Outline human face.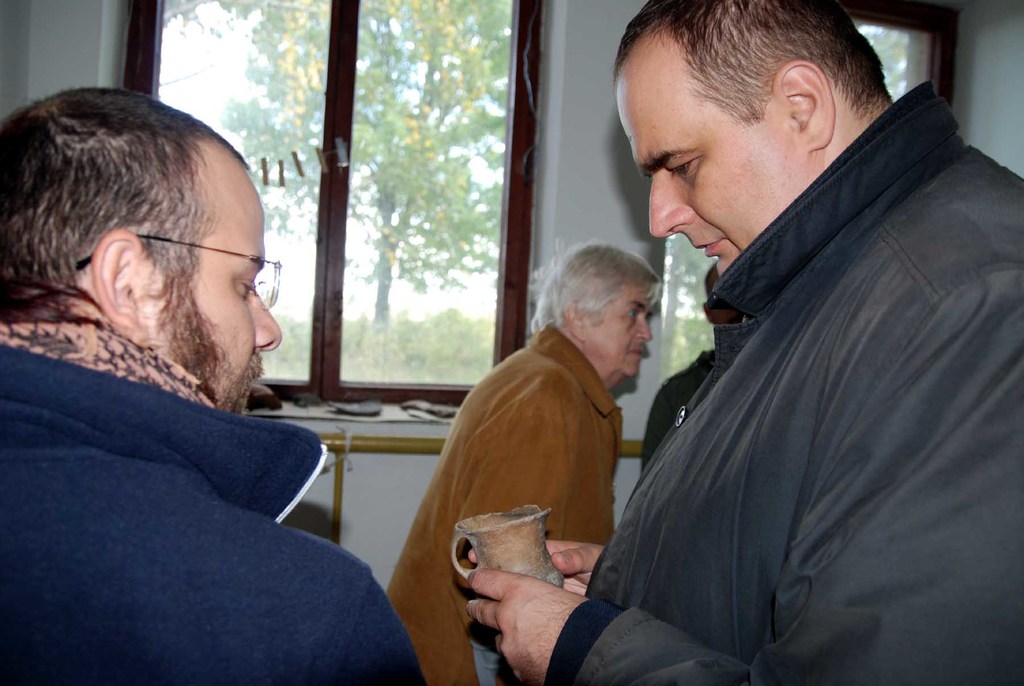
Outline: pyautogui.locateOnScreen(586, 279, 650, 372).
